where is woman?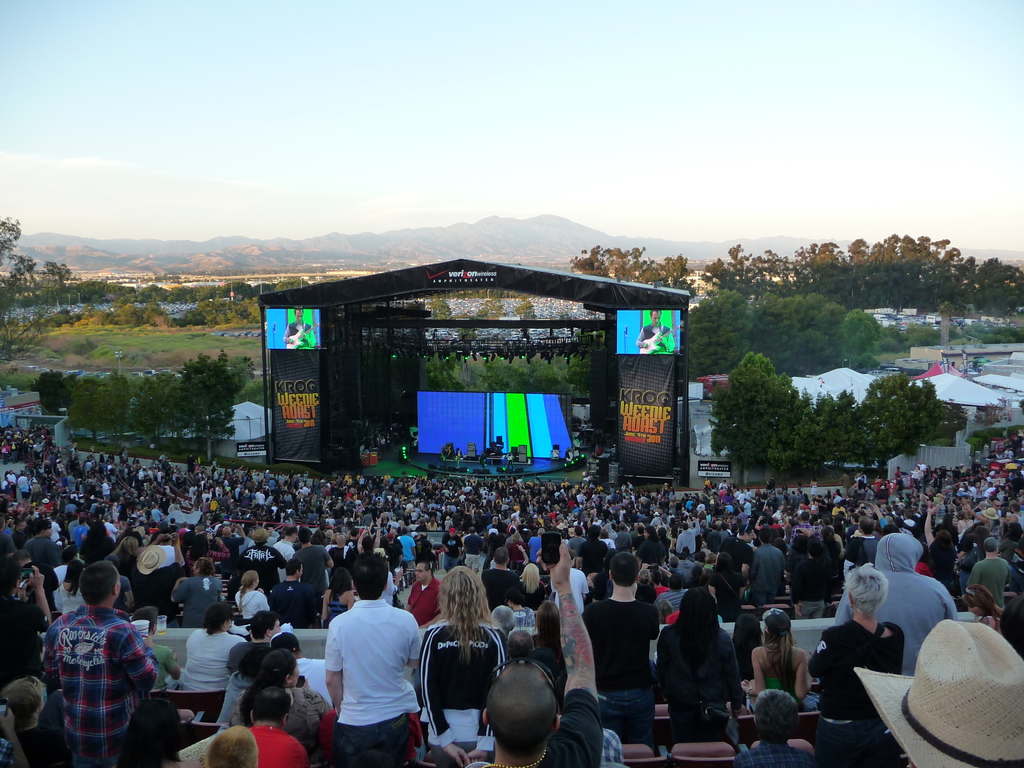
BBox(357, 518, 396, 557).
